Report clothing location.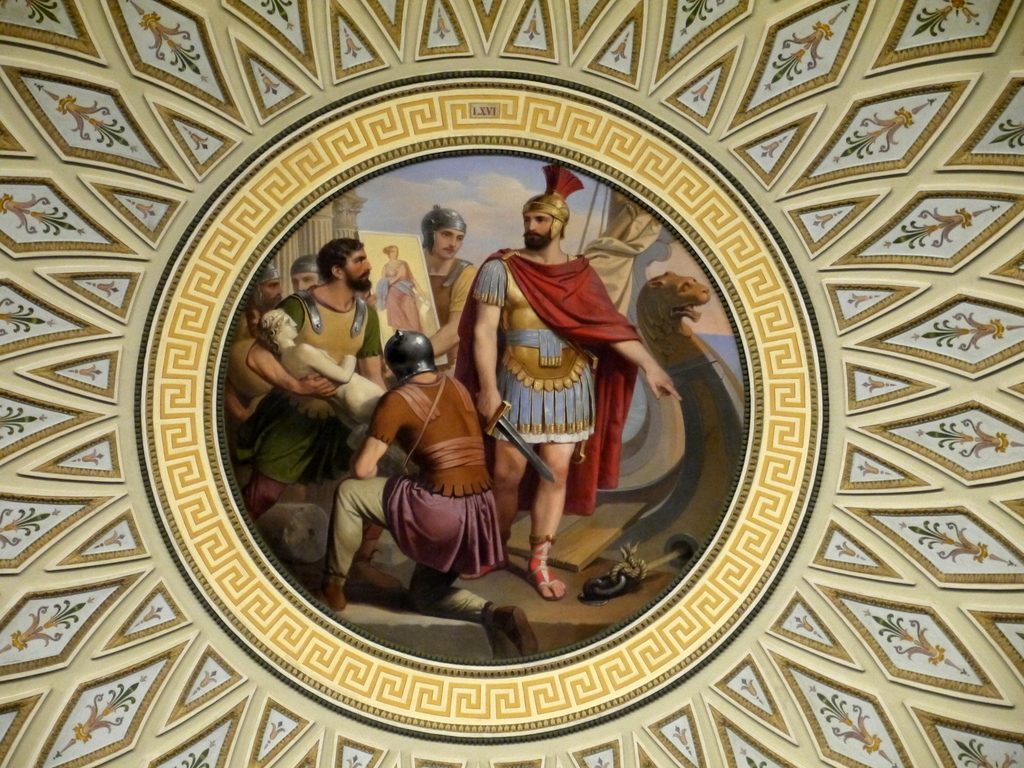
Report: Rect(246, 287, 370, 488).
